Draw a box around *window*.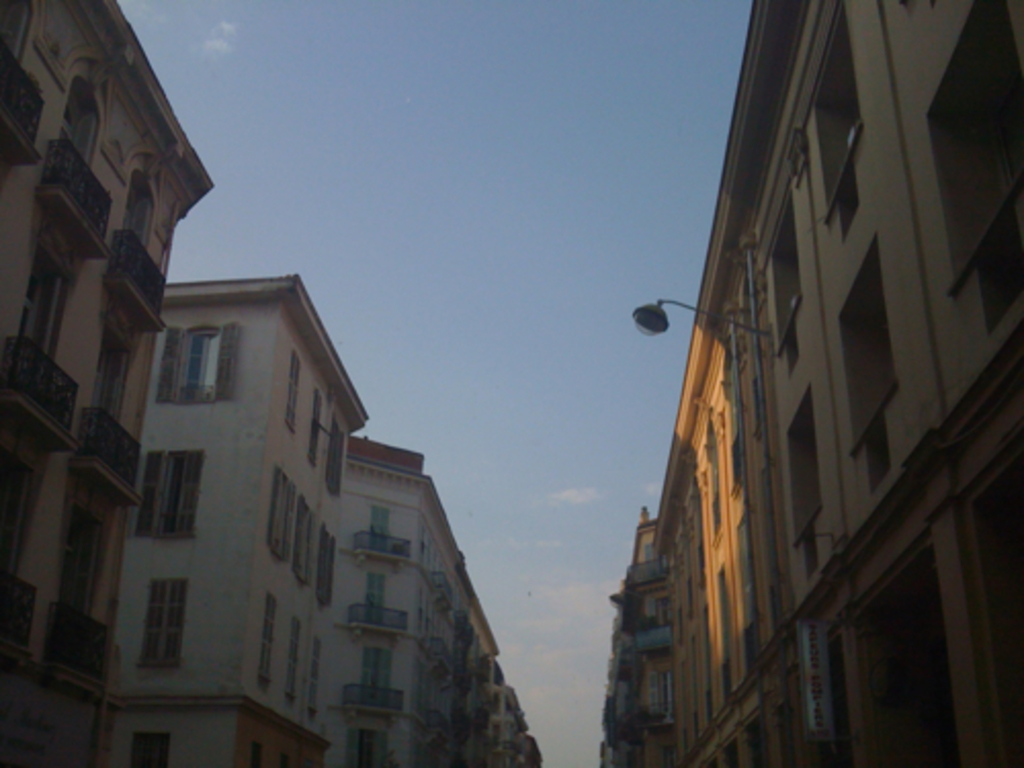
[645,657,672,715].
